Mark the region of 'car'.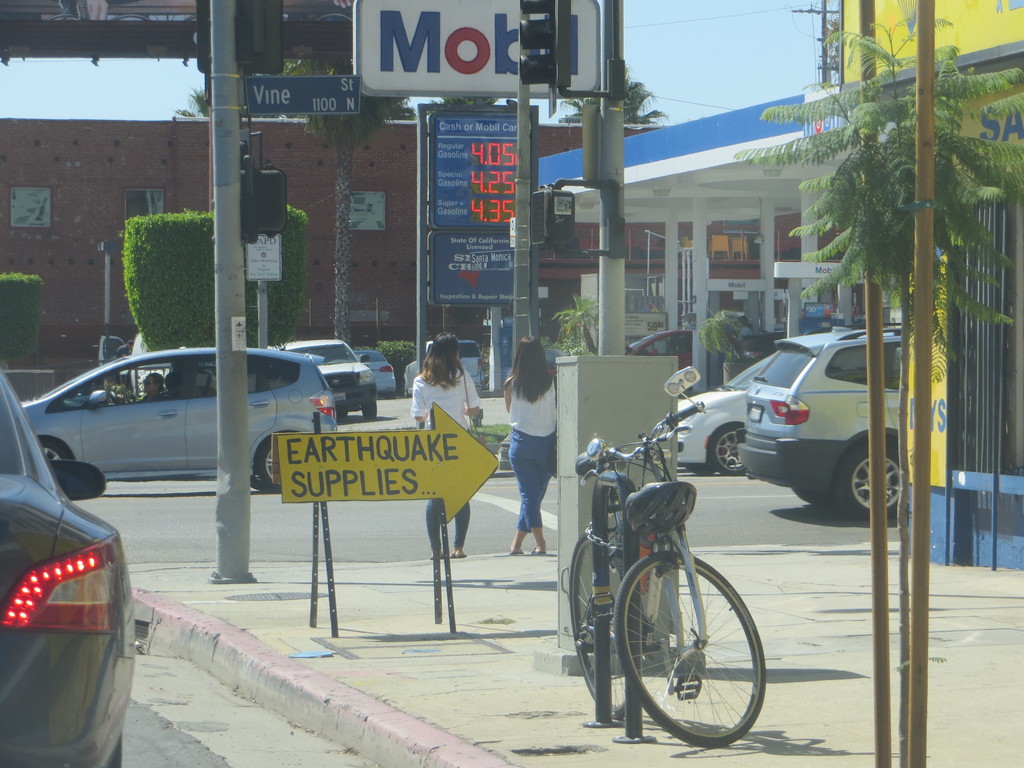
Region: [0, 363, 167, 767].
